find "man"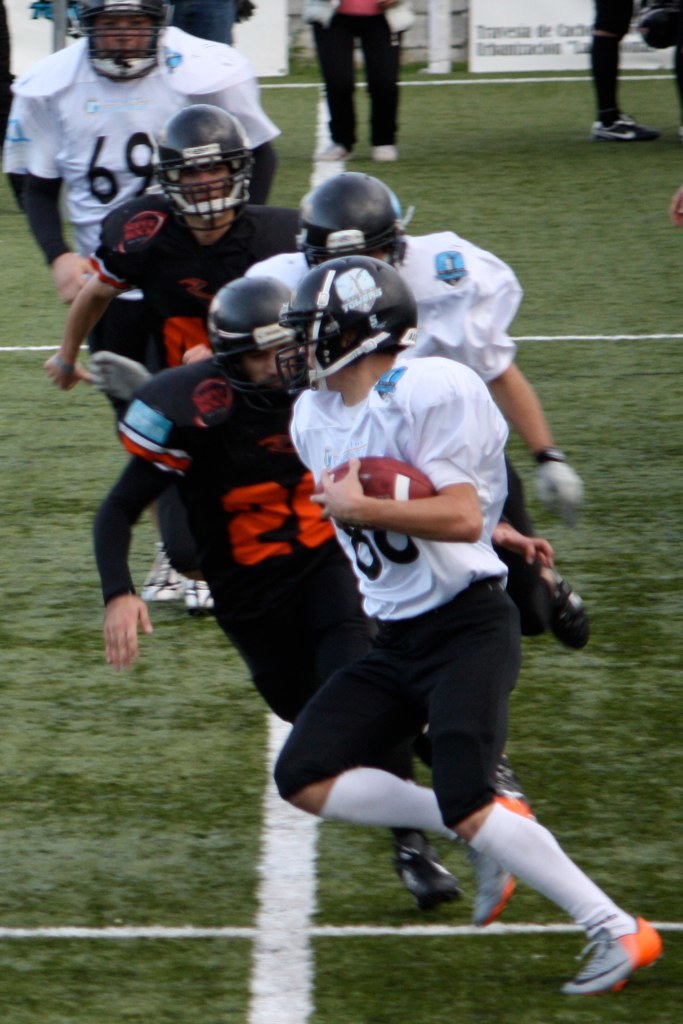
pyautogui.locateOnScreen(230, 165, 595, 665)
